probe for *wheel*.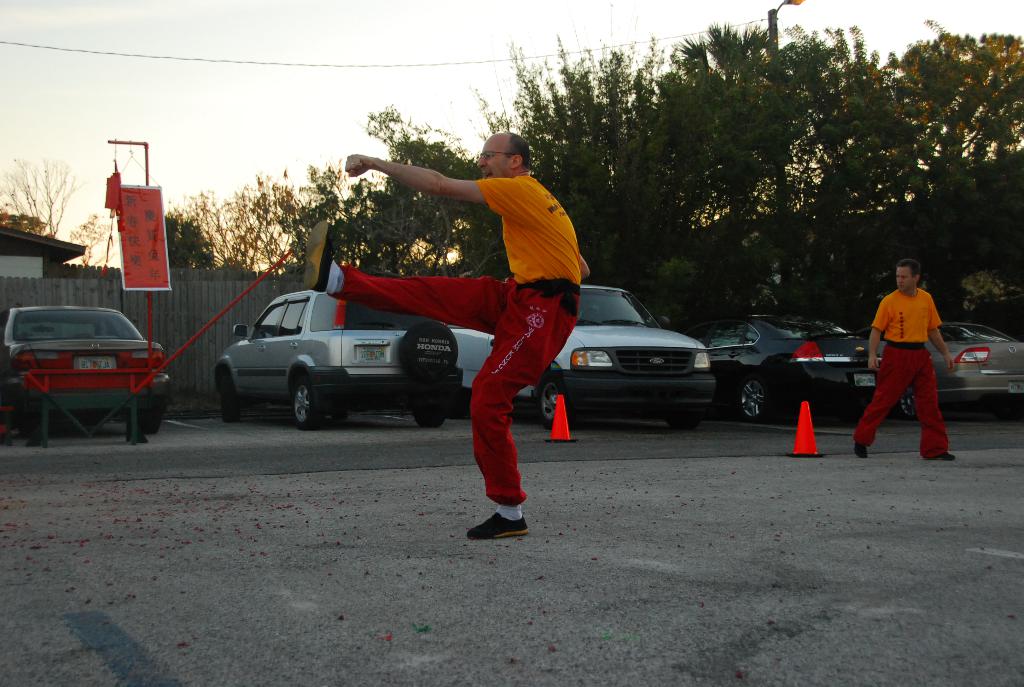
Probe result: crop(410, 399, 451, 427).
